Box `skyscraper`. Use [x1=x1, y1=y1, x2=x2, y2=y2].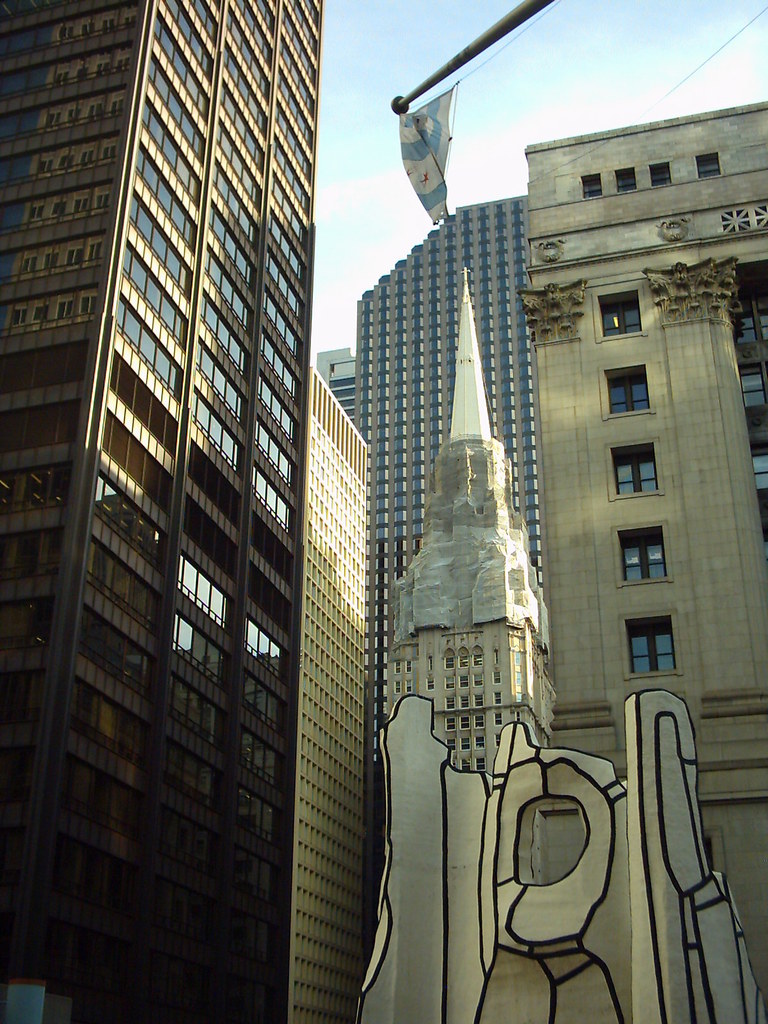
[x1=0, y1=0, x2=379, y2=1023].
